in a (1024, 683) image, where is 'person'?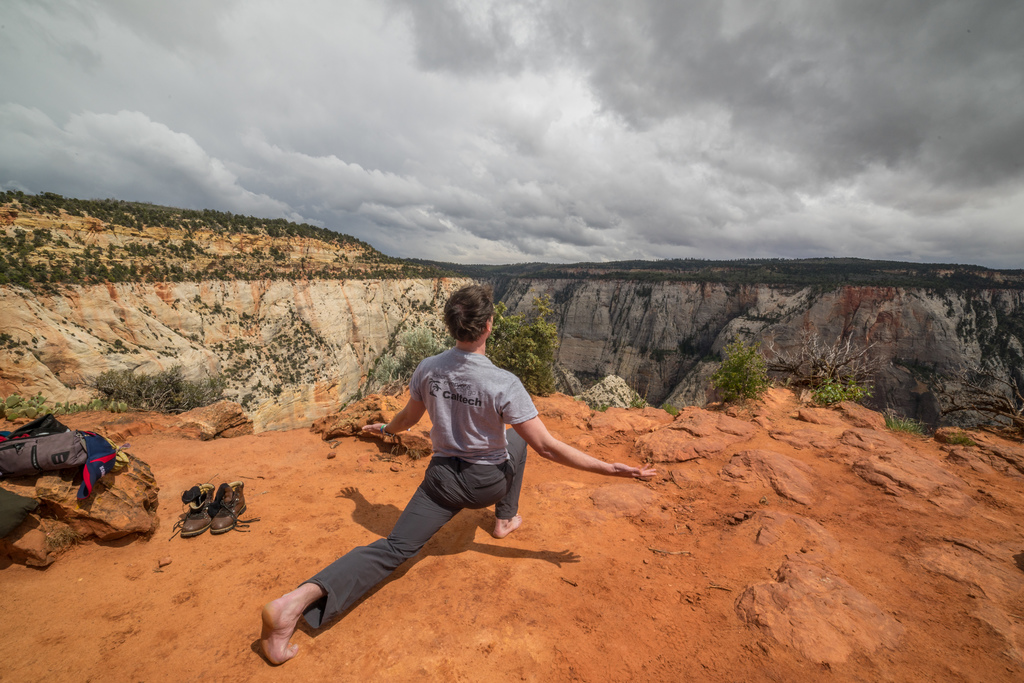
detection(356, 285, 625, 636).
